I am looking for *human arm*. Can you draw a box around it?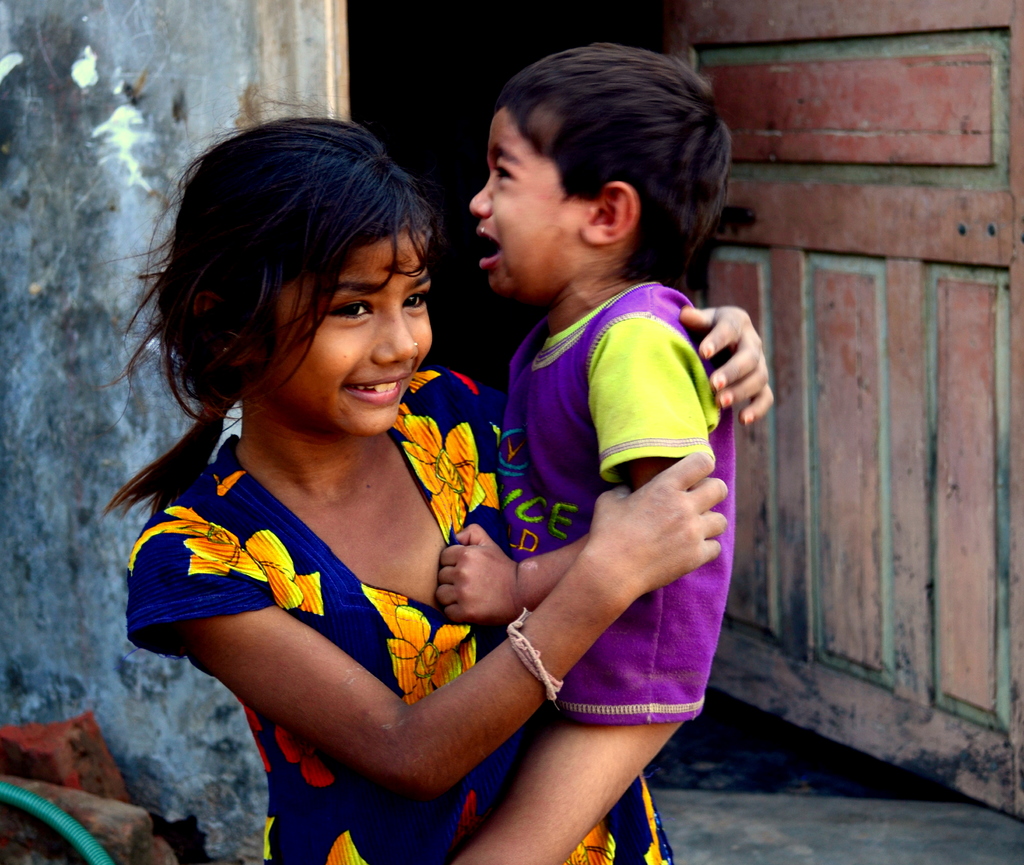
Sure, the bounding box is box=[433, 313, 715, 624].
